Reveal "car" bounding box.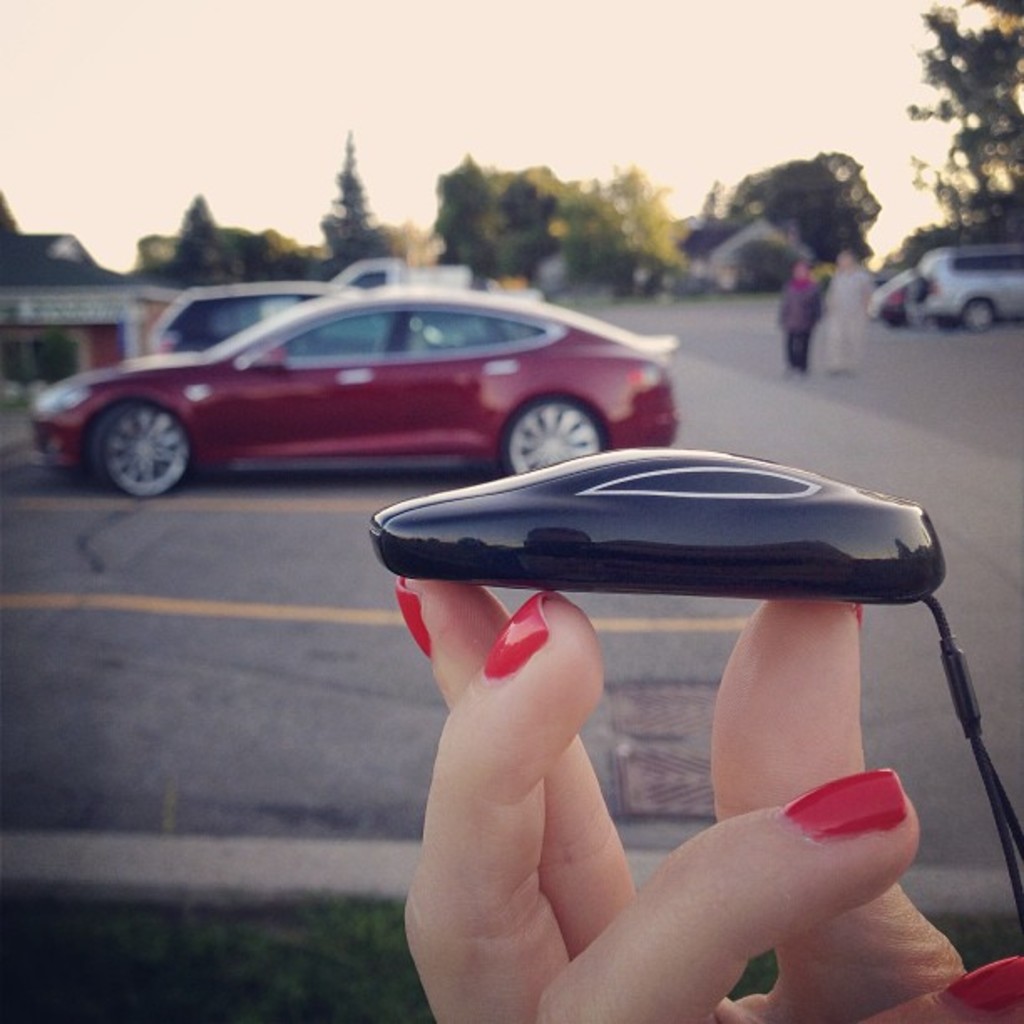
Revealed: 144, 294, 442, 358.
